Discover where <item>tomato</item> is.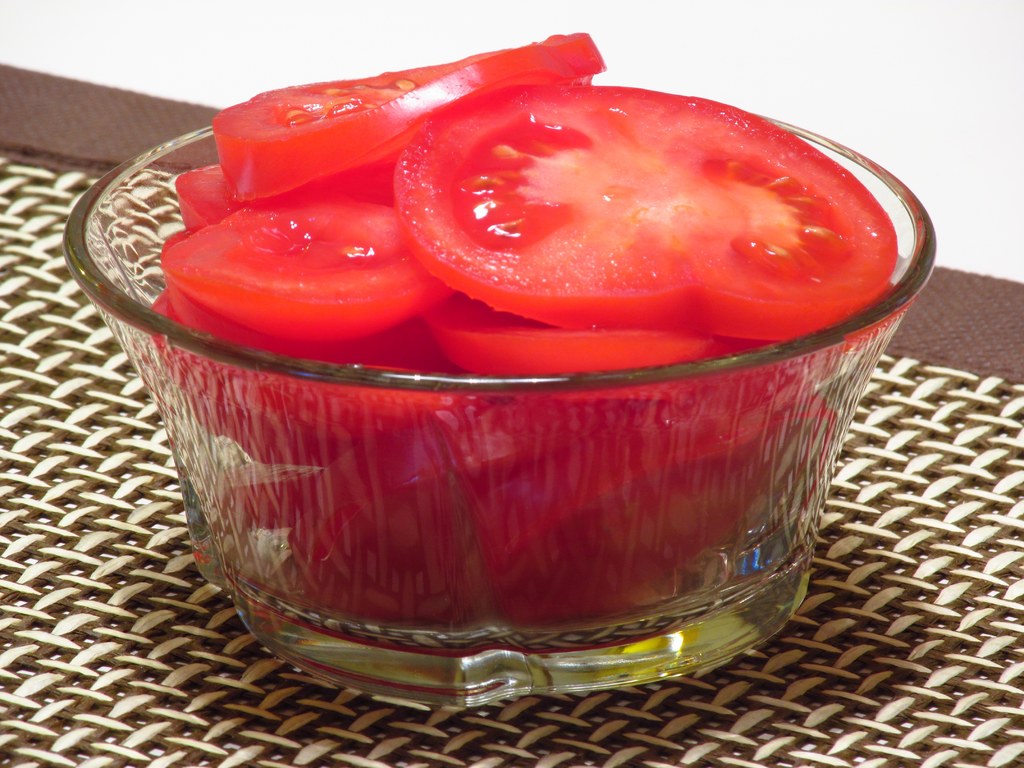
Discovered at box=[215, 45, 604, 192].
